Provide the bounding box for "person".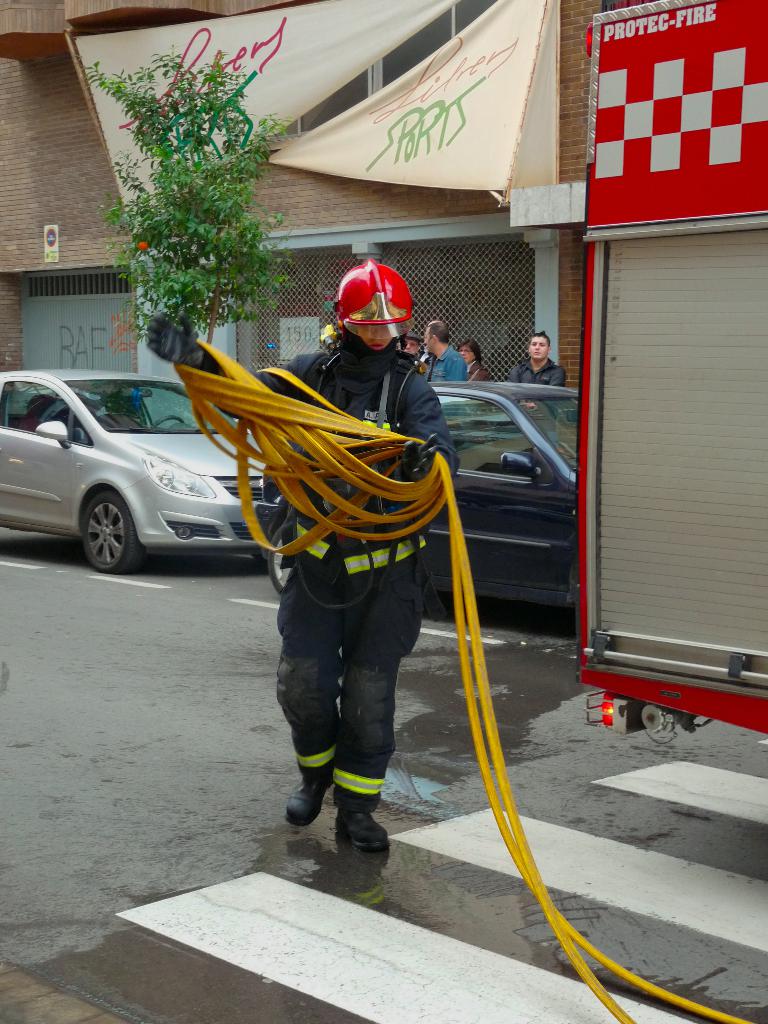
<bbox>432, 314, 458, 386</bbox>.
